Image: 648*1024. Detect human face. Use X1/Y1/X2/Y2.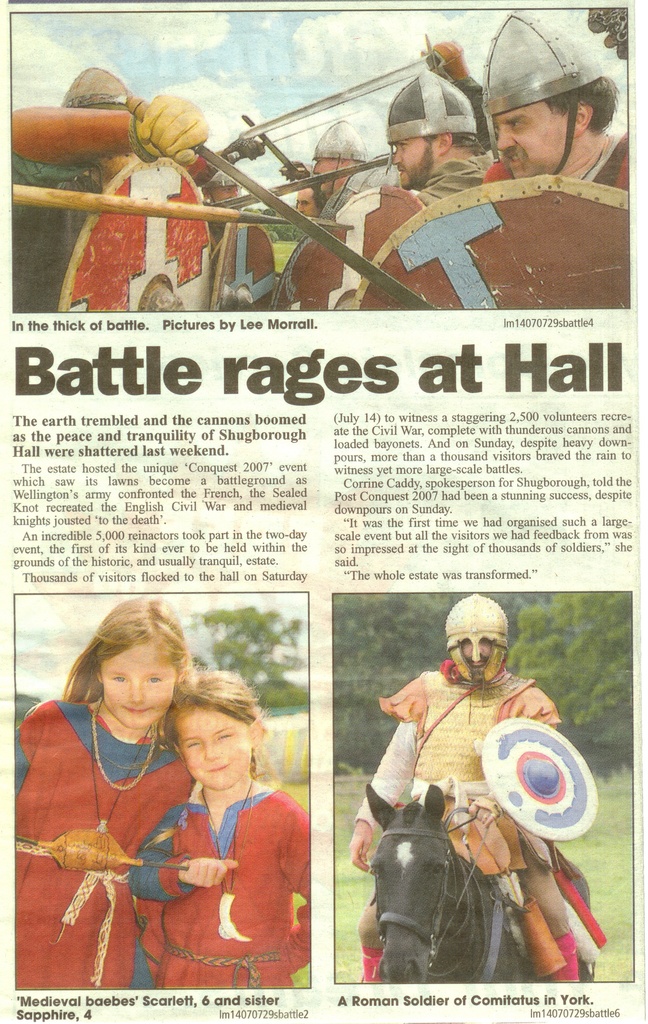
390/140/430/191.
